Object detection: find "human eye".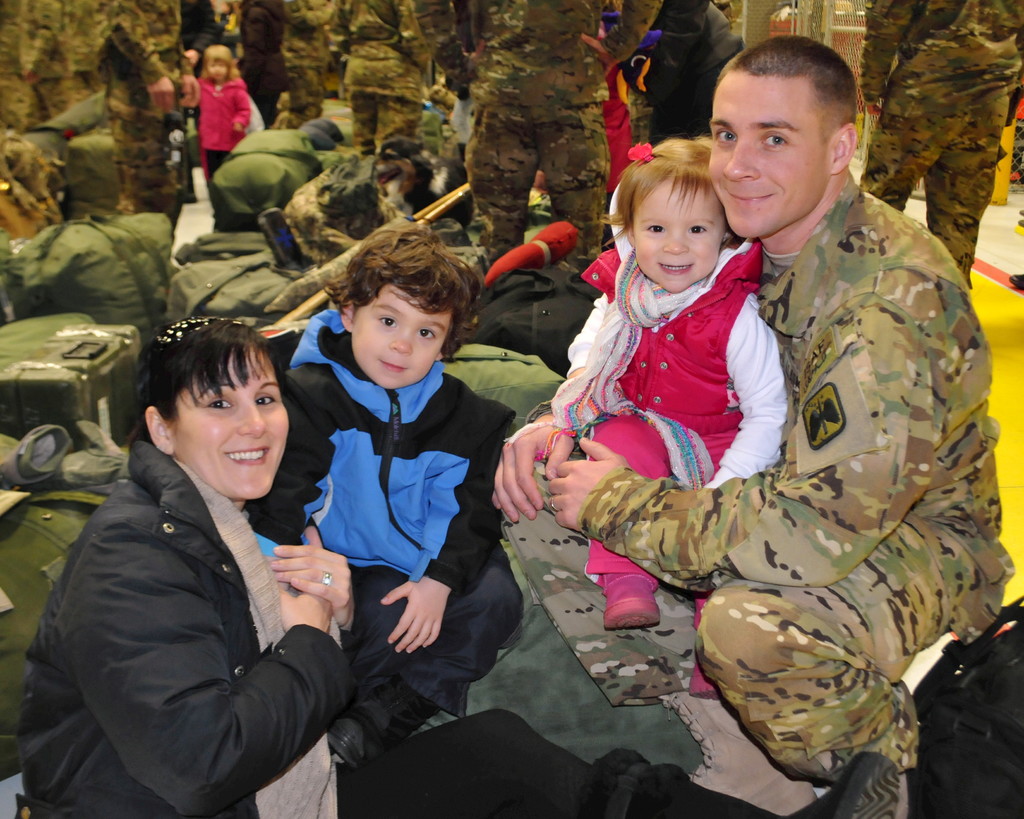
714/125/740/144.
